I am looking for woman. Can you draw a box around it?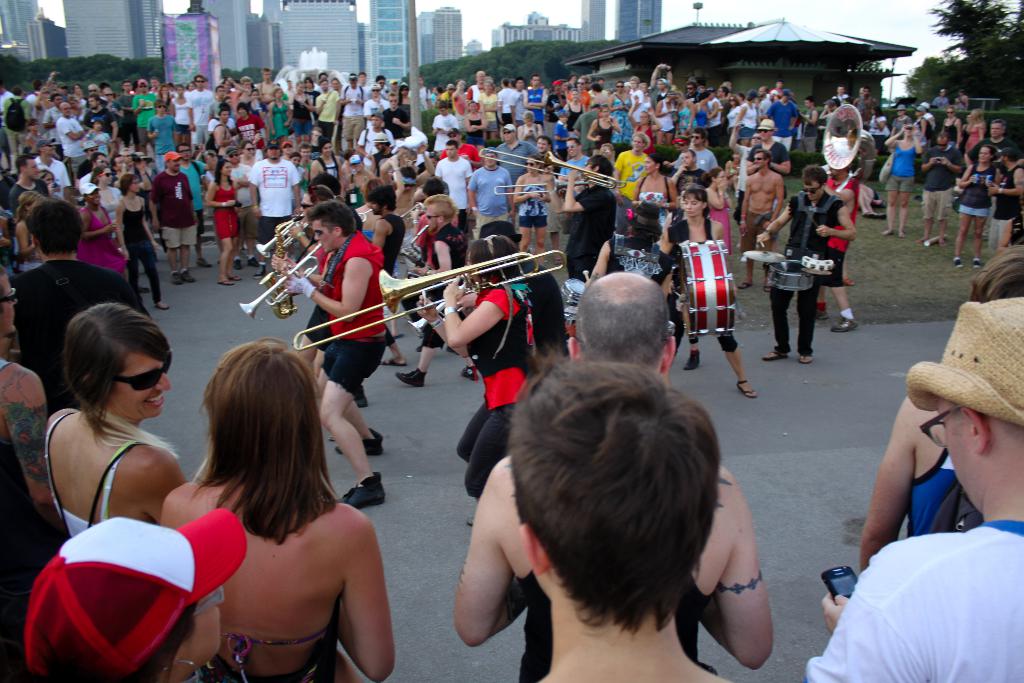
Sure, the bounding box is (947,136,1002,267).
